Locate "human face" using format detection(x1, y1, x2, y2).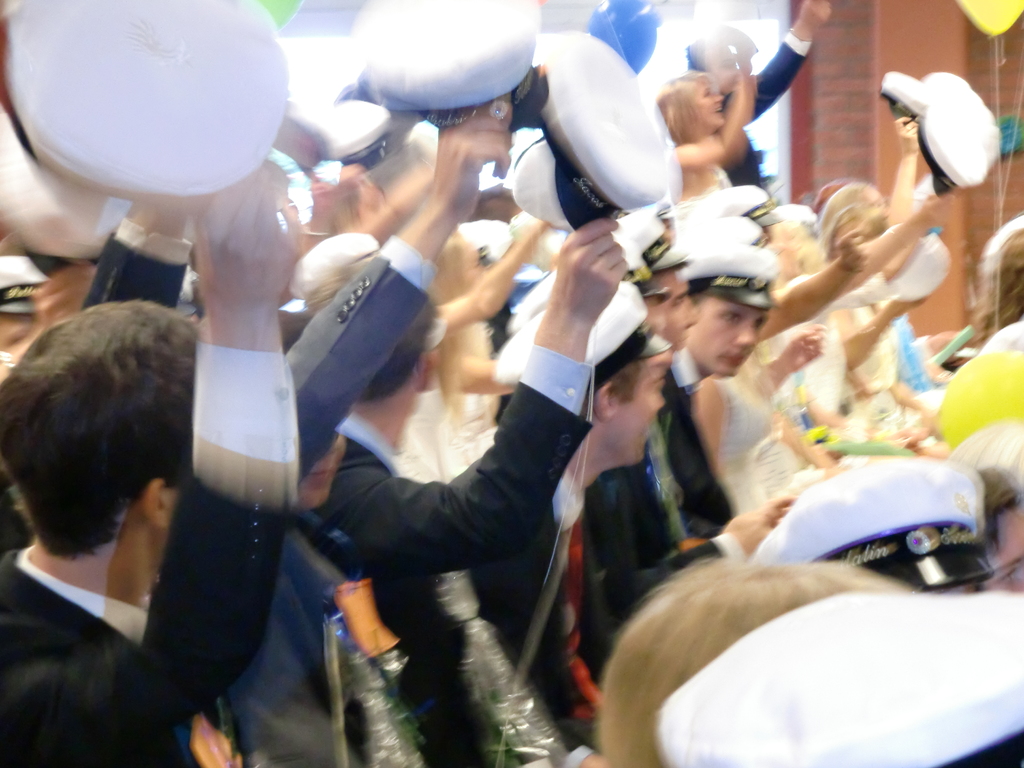
detection(690, 301, 771, 379).
